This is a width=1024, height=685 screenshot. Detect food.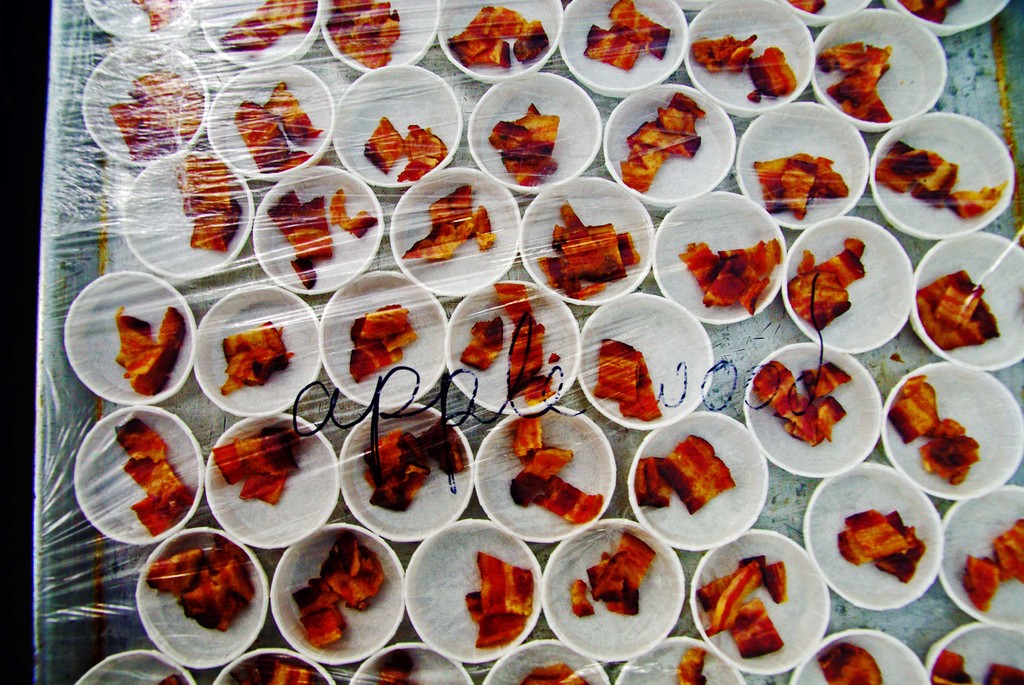
select_region(511, 418, 540, 456).
